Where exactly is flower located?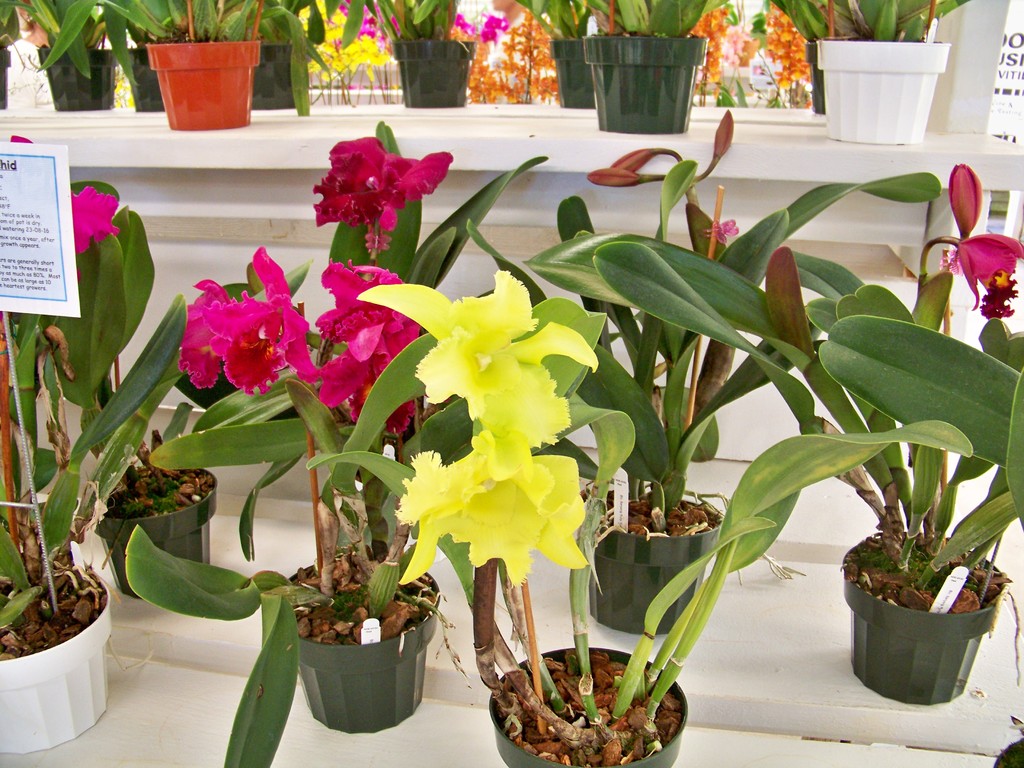
Its bounding box is bbox(160, 243, 339, 412).
